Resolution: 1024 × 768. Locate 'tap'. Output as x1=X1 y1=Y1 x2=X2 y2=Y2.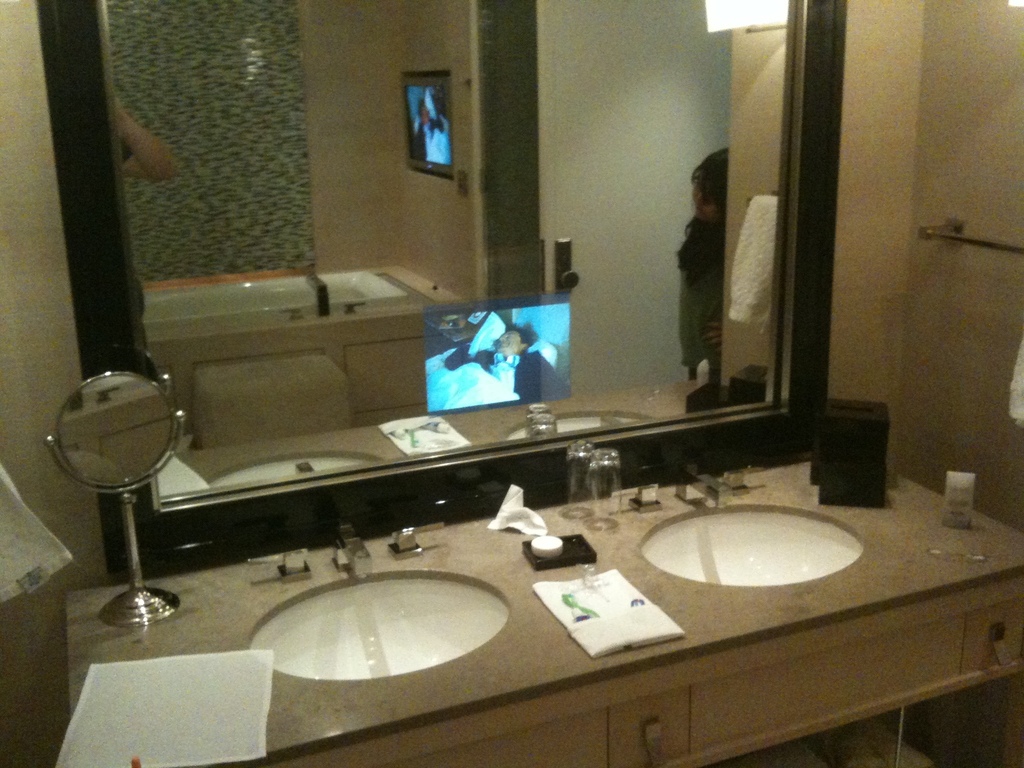
x1=671 y1=463 x2=735 y2=516.
